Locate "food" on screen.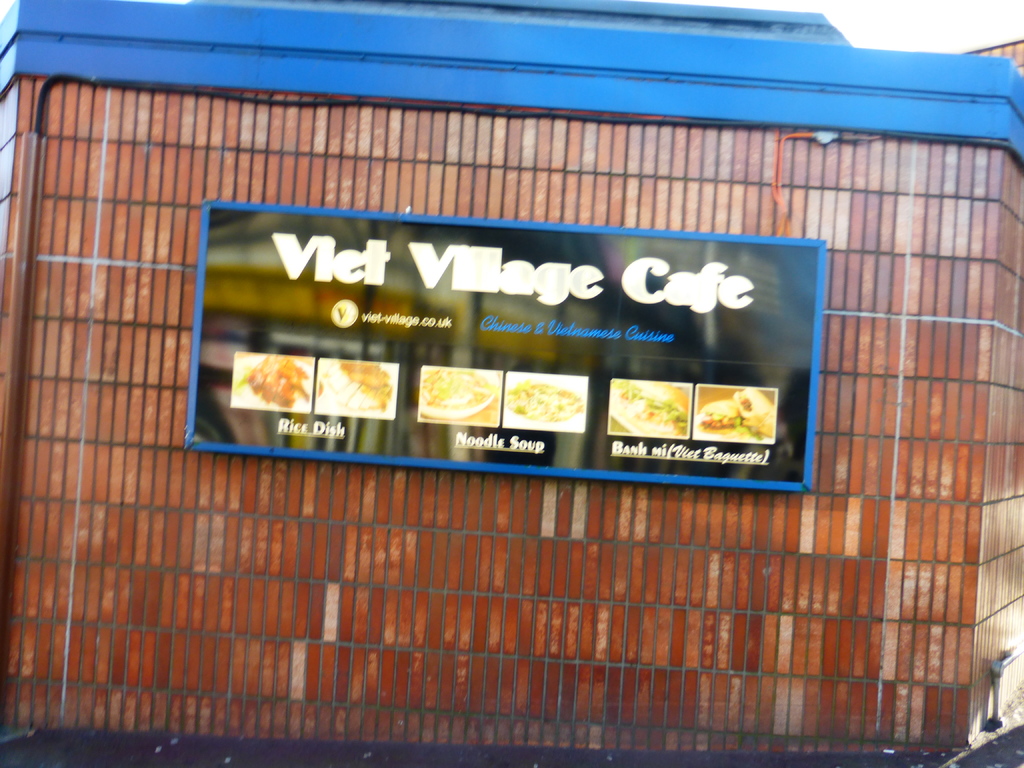
On screen at <region>504, 381, 584, 423</region>.
